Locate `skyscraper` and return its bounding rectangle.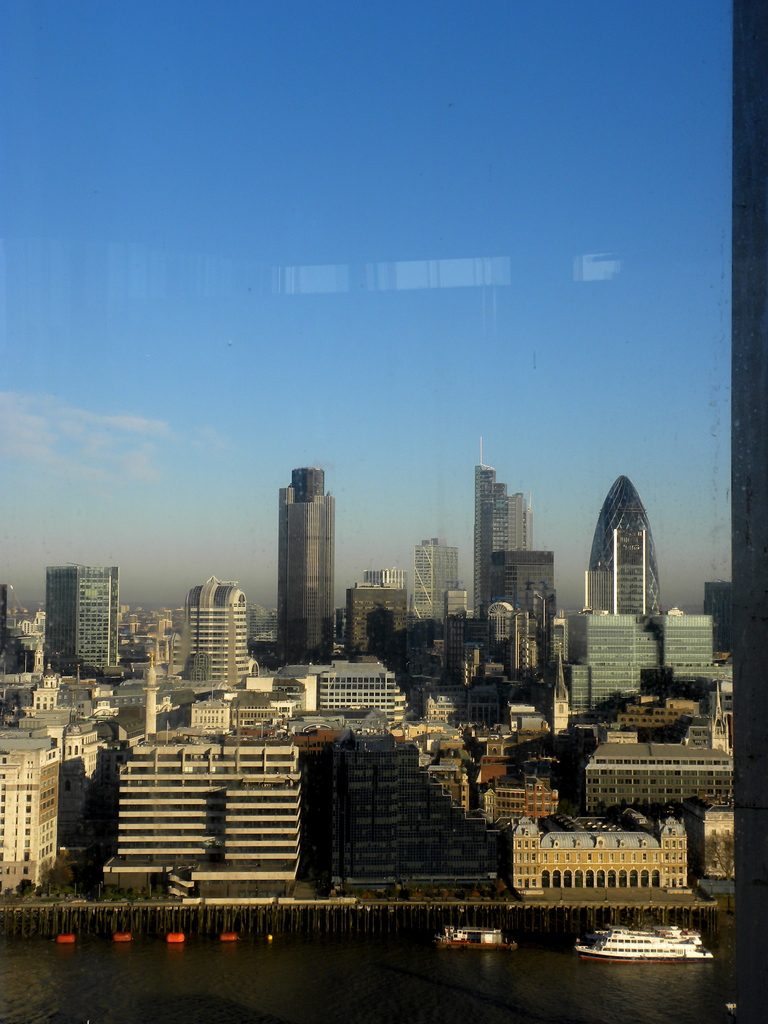
[x1=578, y1=456, x2=689, y2=695].
